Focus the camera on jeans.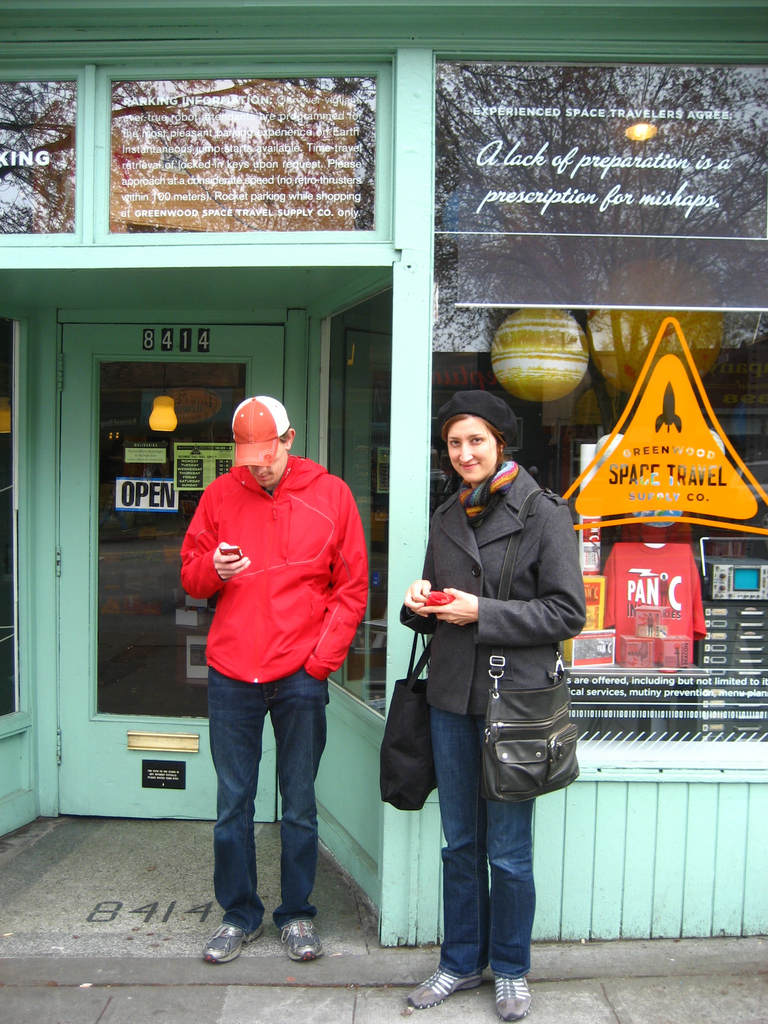
Focus region: left=202, top=684, right=334, bottom=916.
